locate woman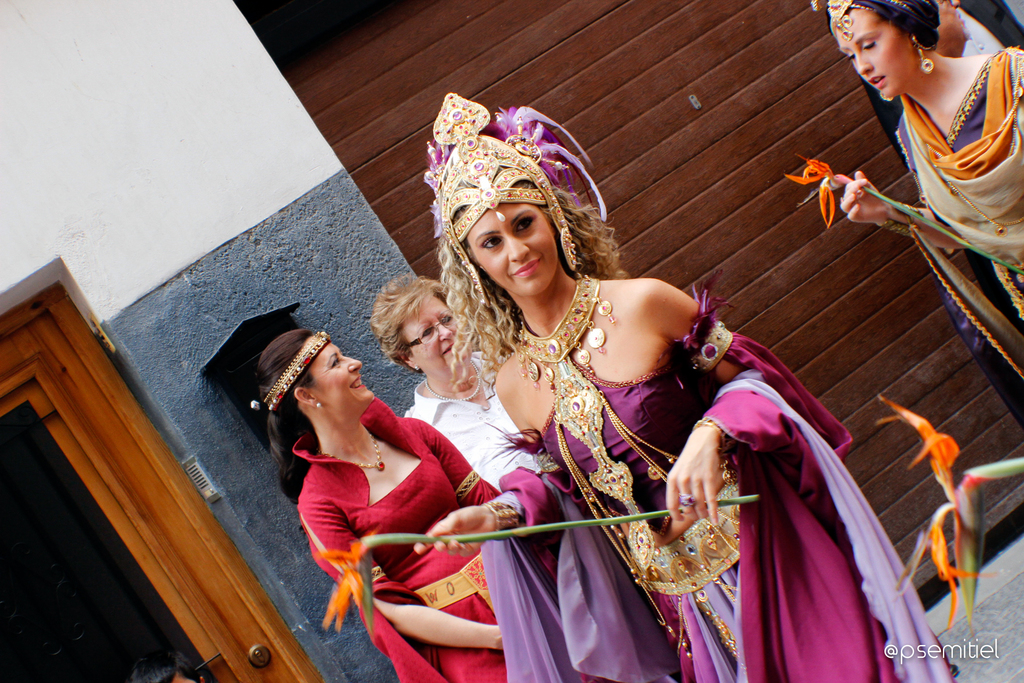
[x1=811, y1=0, x2=1023, y2=425]
